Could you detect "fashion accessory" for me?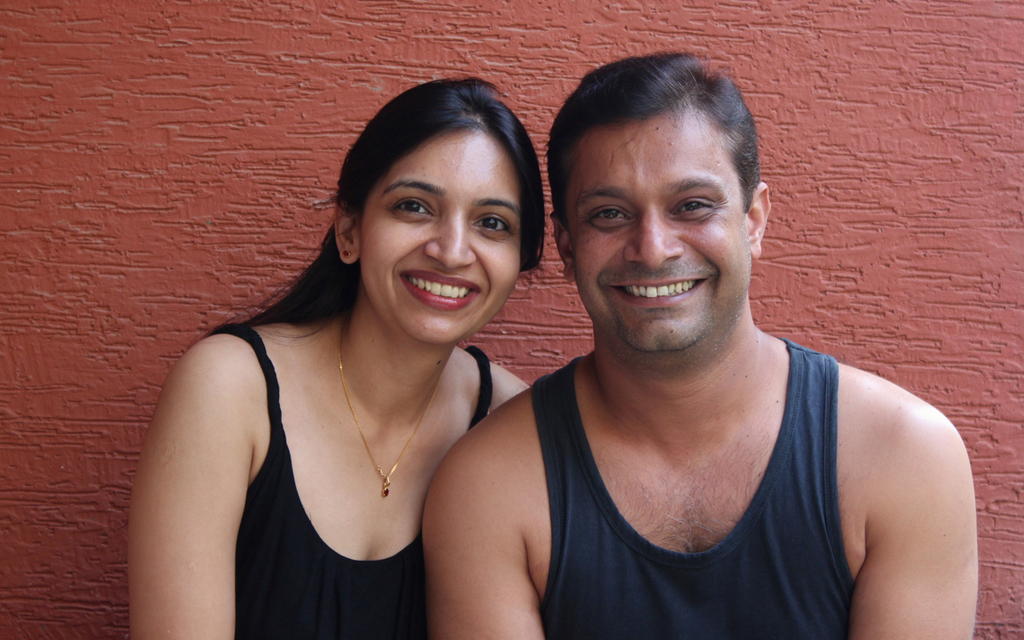
Detection result: {"x1": 337, "y1": 312, "x2": 442, "y2": 499}.
